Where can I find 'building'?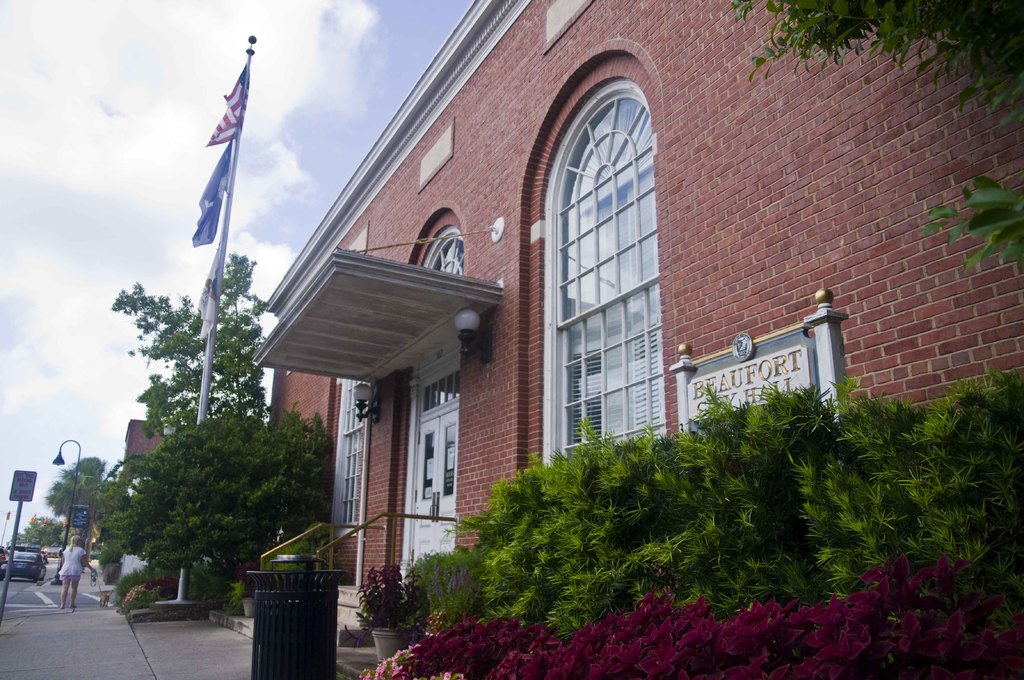
You can find it at box(123, 419, 168, 486).
